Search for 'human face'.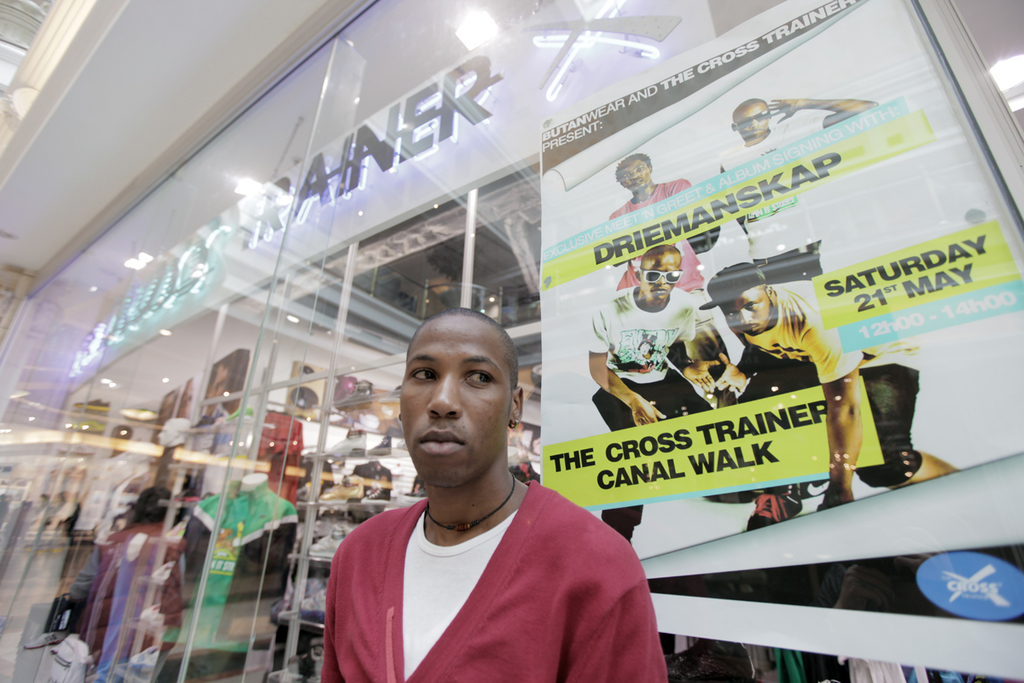
Found at rect(719, 283, 774, 336).
